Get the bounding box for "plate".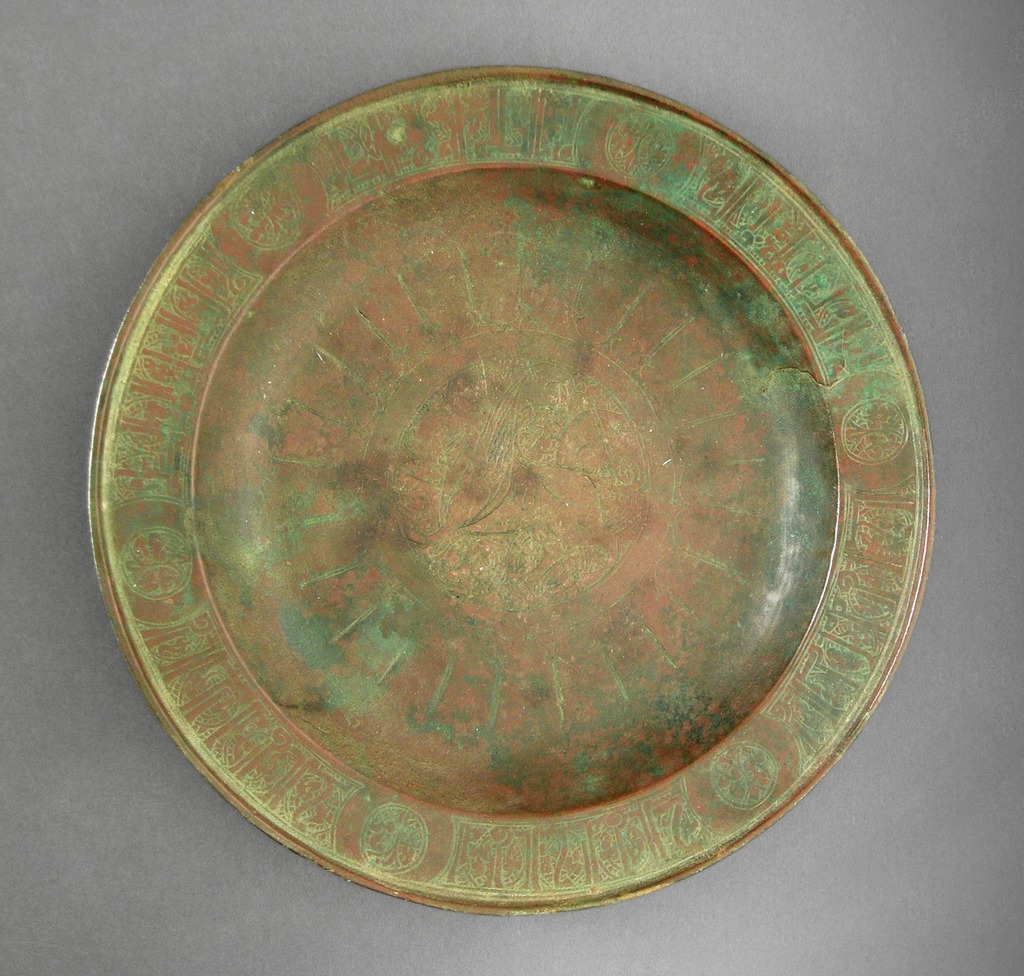
85:62:932:914.
